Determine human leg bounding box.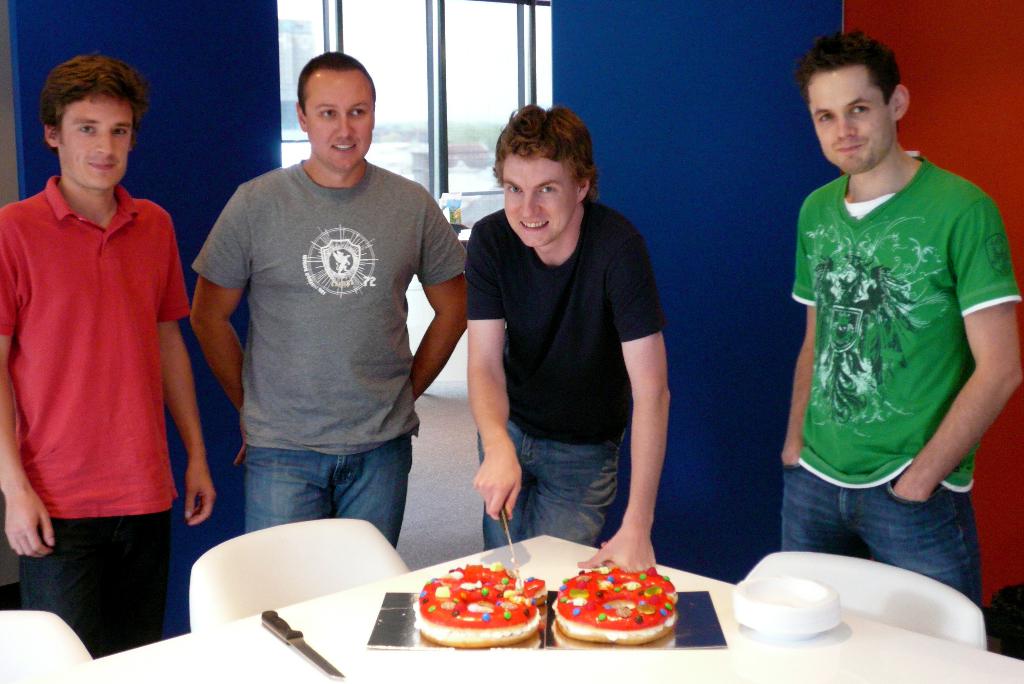
Determined: detection(850, 487, 983, 607).
